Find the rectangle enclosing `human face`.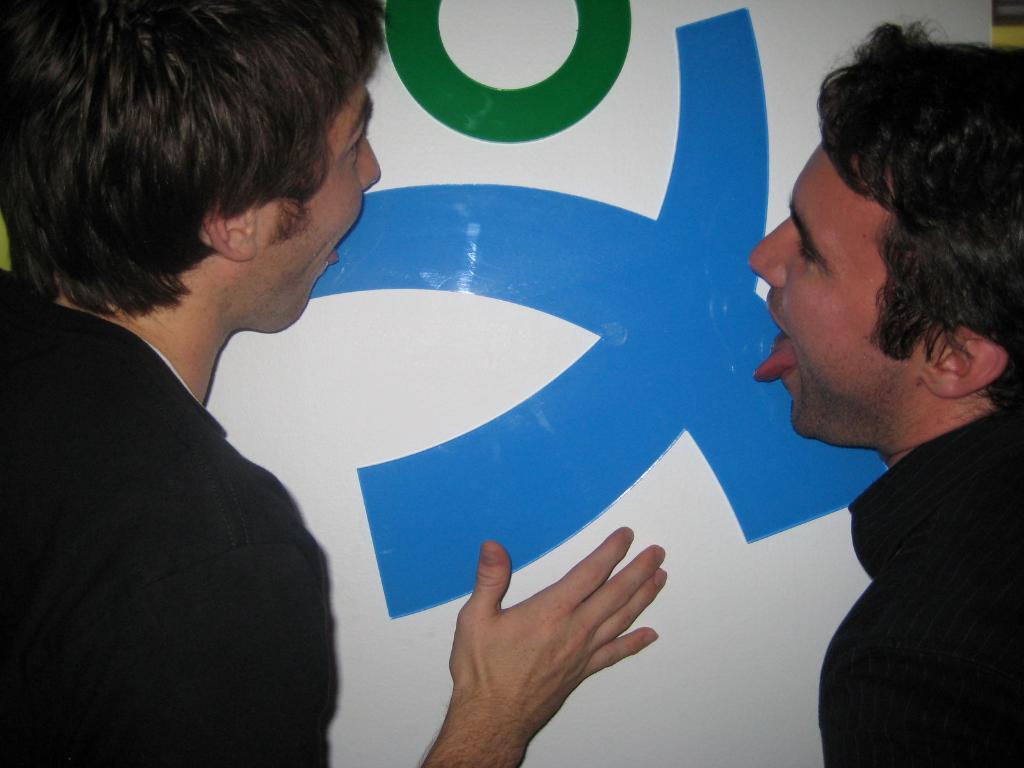
crop(257, 71, 381, 336).
